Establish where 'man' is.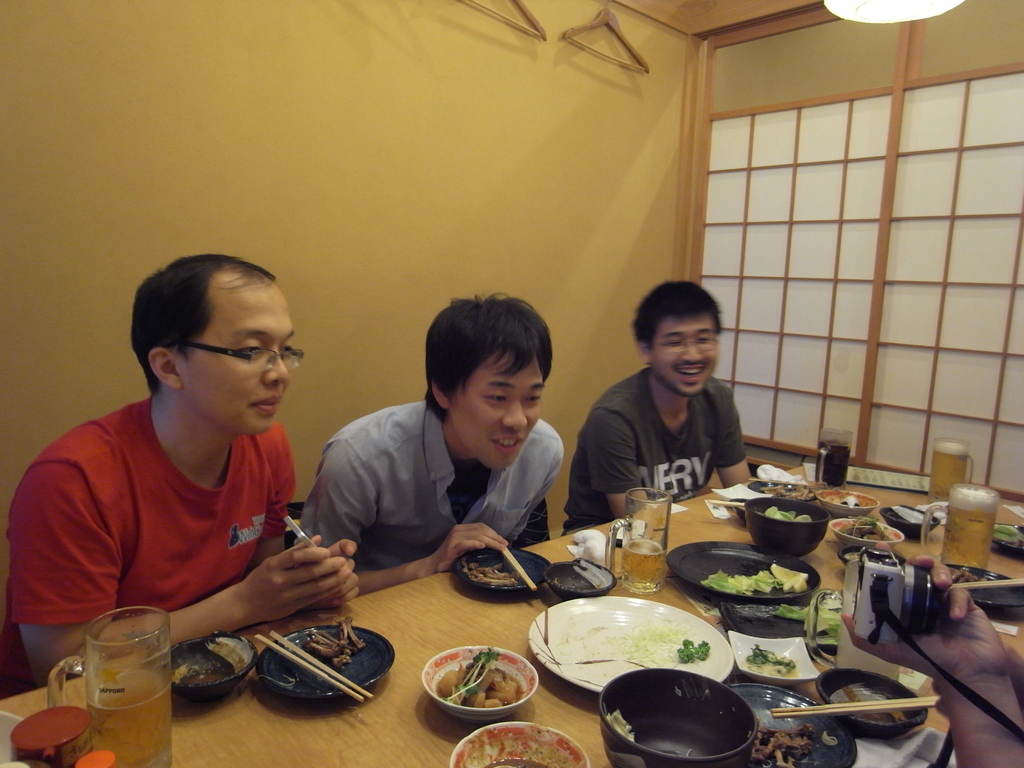
Established at detection(559, 272, 767, 527).
